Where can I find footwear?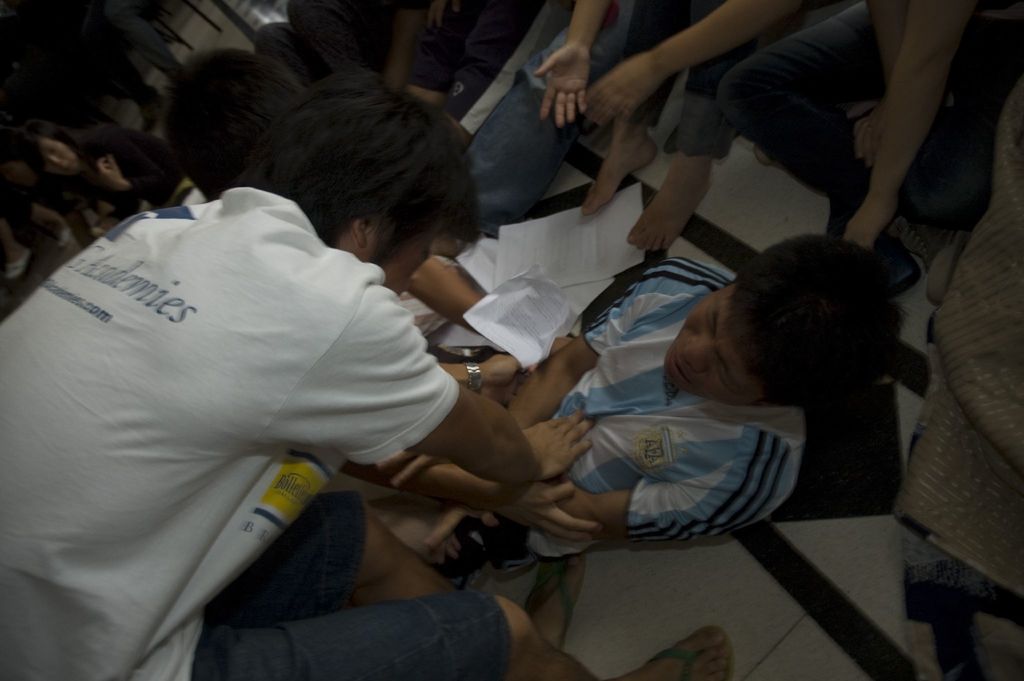
You can find it at (652, 630, 749, 680).
